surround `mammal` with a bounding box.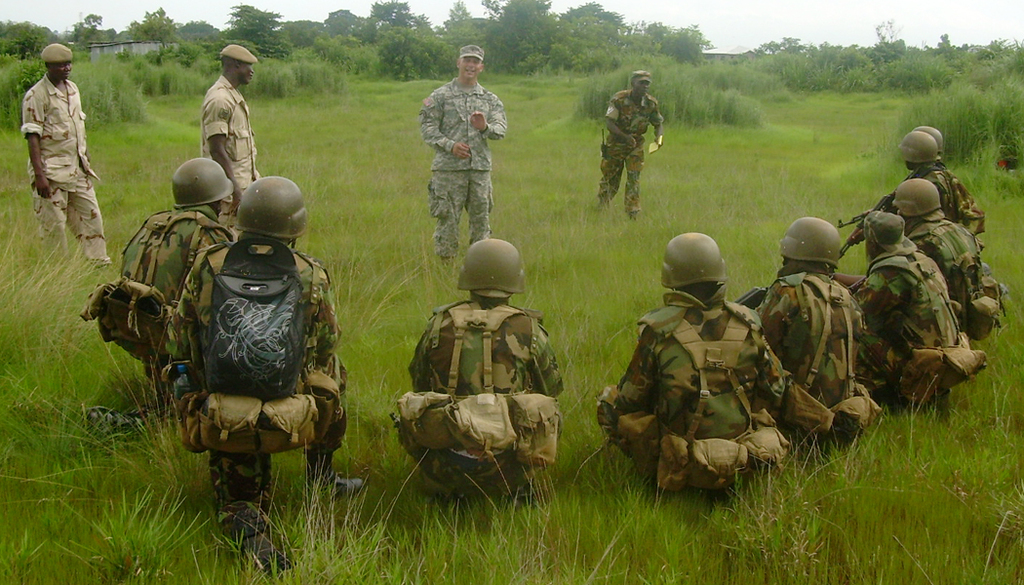
bbox(168, 169, 370, 579).
